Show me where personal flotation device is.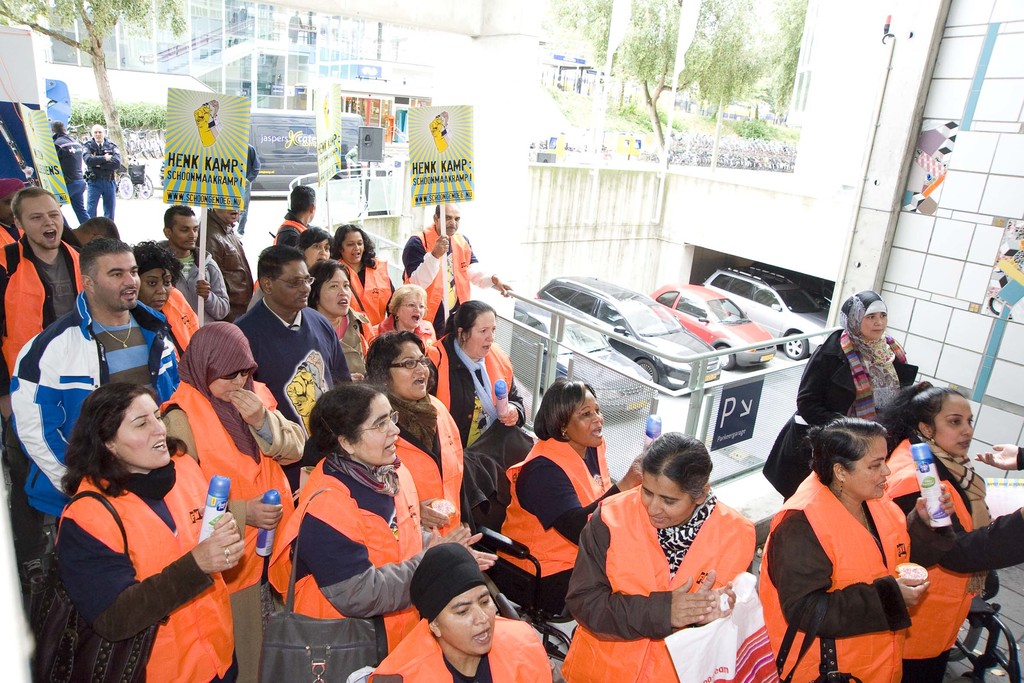
personal flotation device is at rect(255, 454, 425, 628).
